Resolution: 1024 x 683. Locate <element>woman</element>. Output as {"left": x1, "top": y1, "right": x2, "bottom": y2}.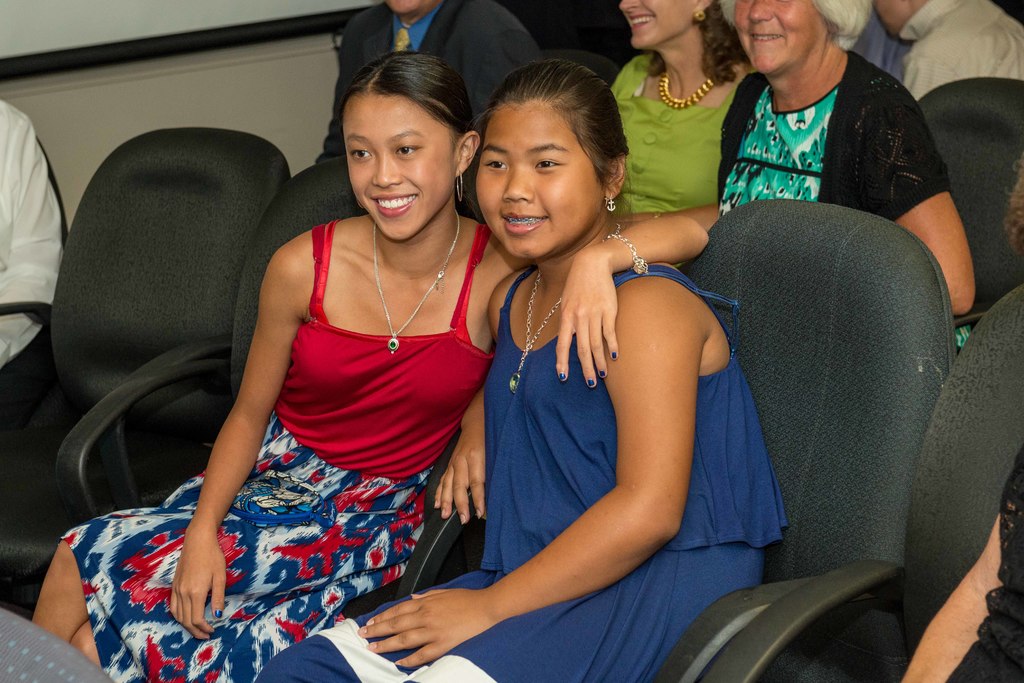
{"left": 706, "top": 0, "right": 973, "bottom": 357}.
